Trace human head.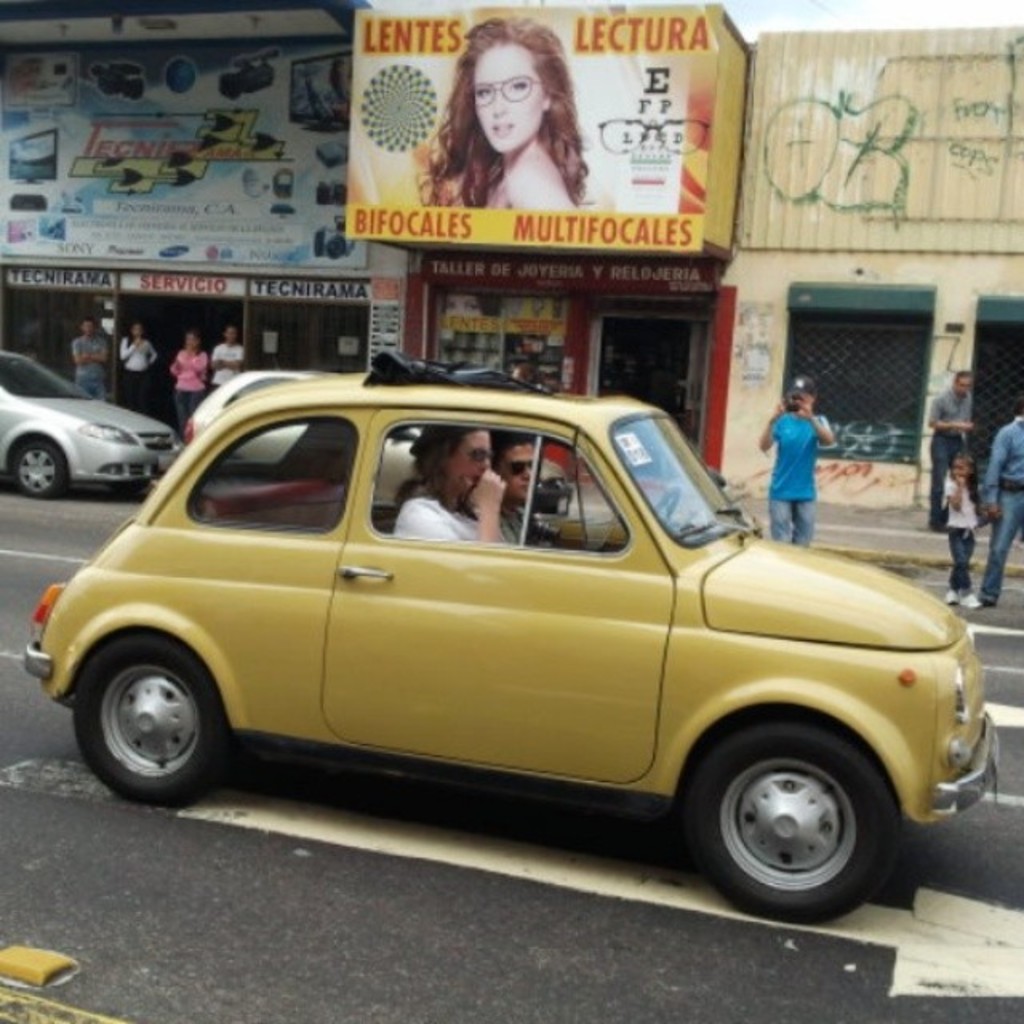
Traced to 80:325:98:331.
